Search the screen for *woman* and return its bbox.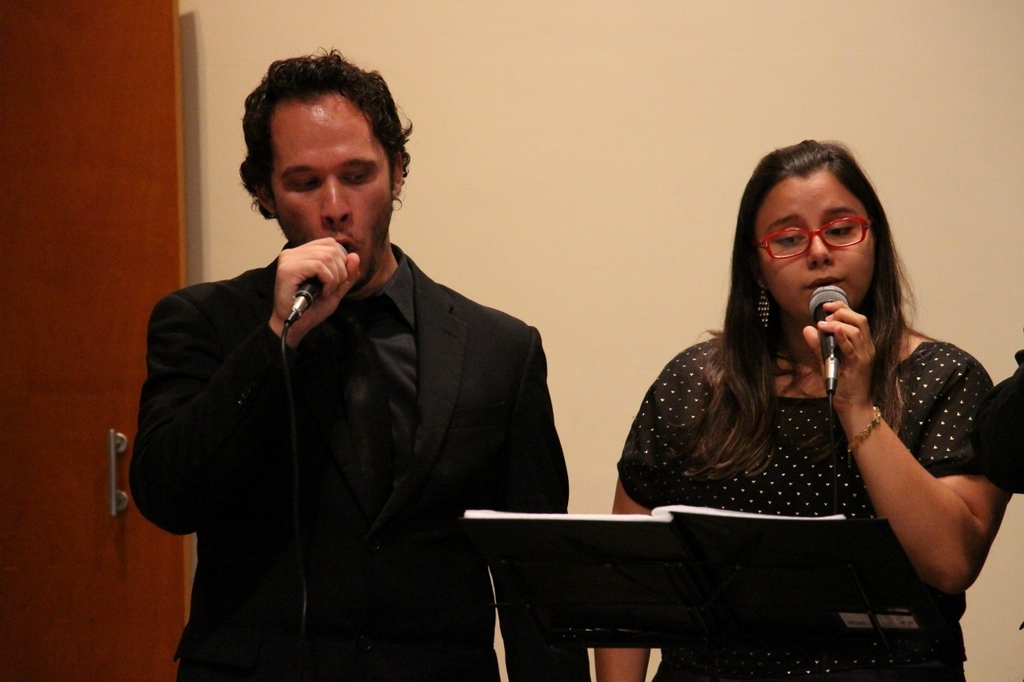
Found: x1=589, y1=134, x2=993, y2=655.
